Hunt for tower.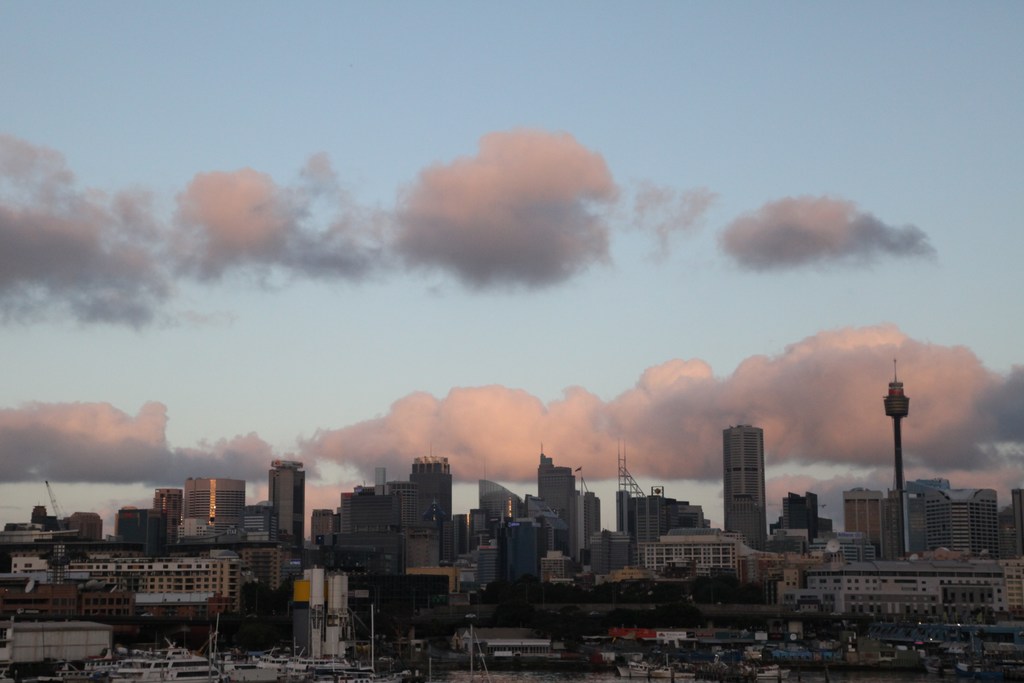
Hunted down at (x1=614, y1=483, x2=668, y2=568).
